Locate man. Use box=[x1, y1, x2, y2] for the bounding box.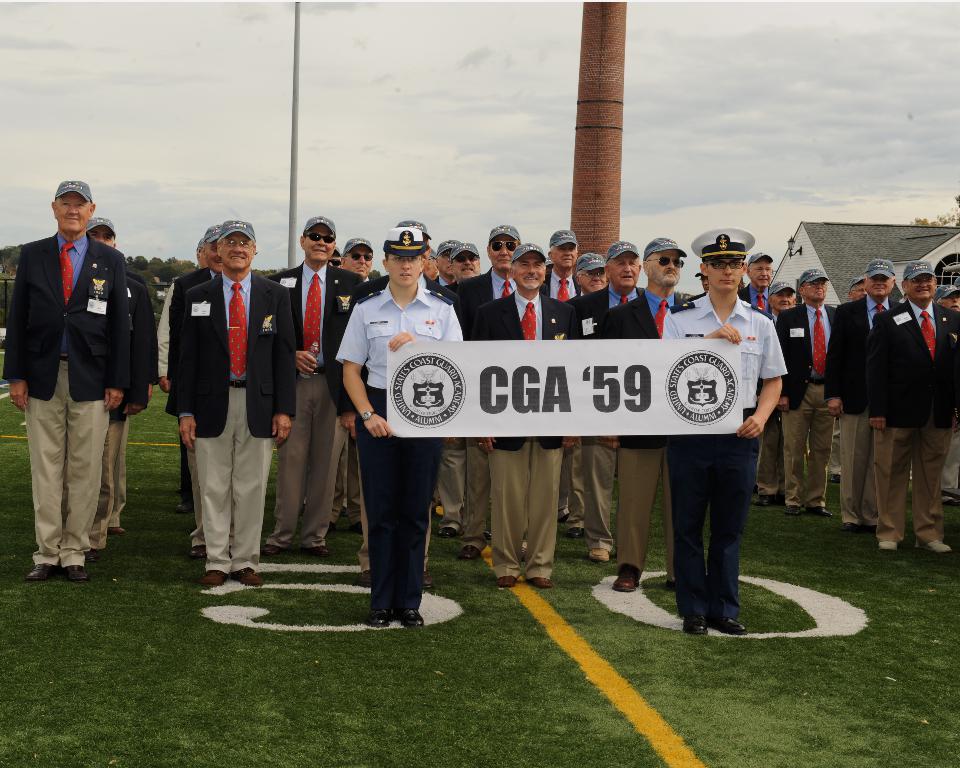
box=[440, 217, 530, 558].
